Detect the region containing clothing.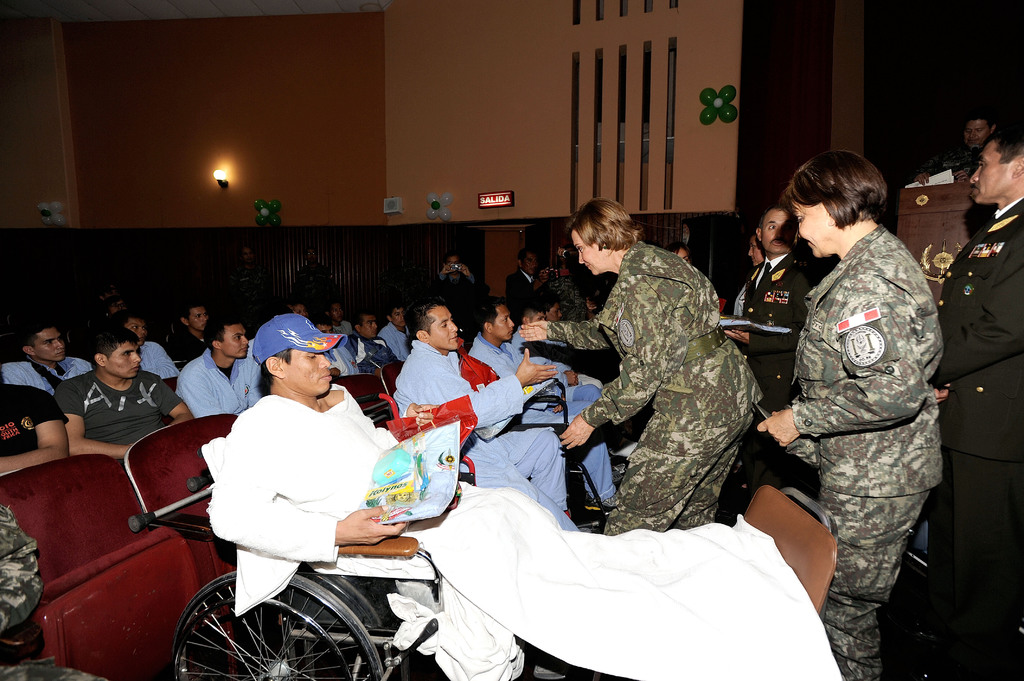
[x1=467, y1=330, x2=614, y2=500].
